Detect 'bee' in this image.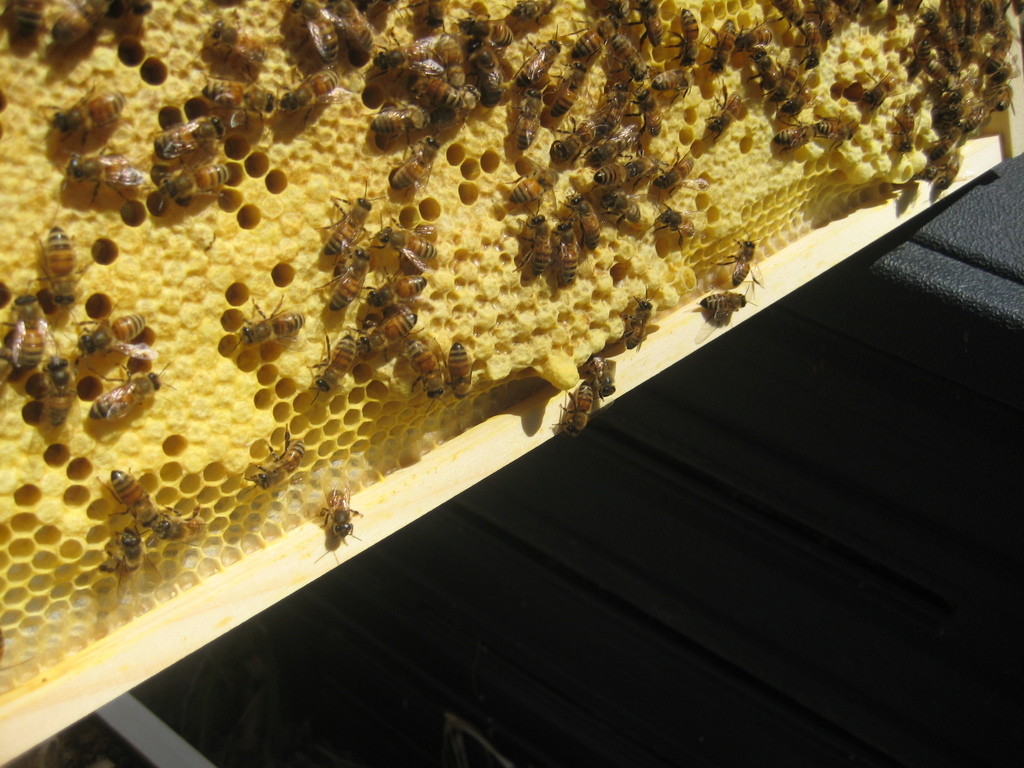
Detection: 365,216,433,272.
